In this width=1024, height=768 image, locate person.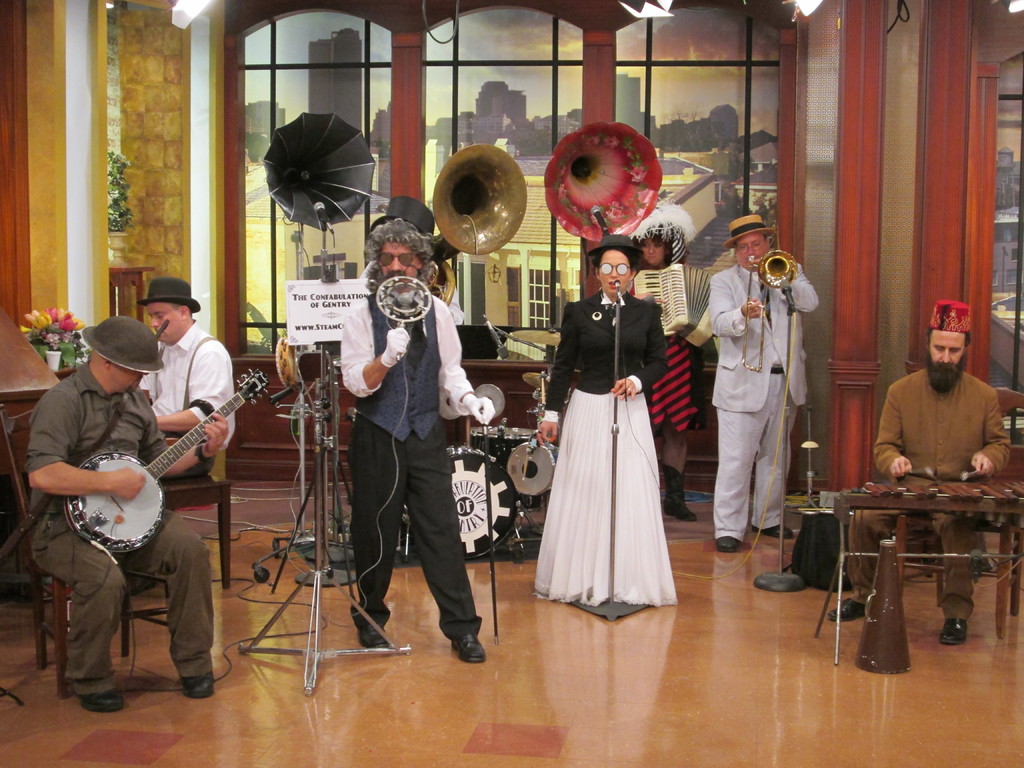
Bounding box: (348, 215, 472, 658).
